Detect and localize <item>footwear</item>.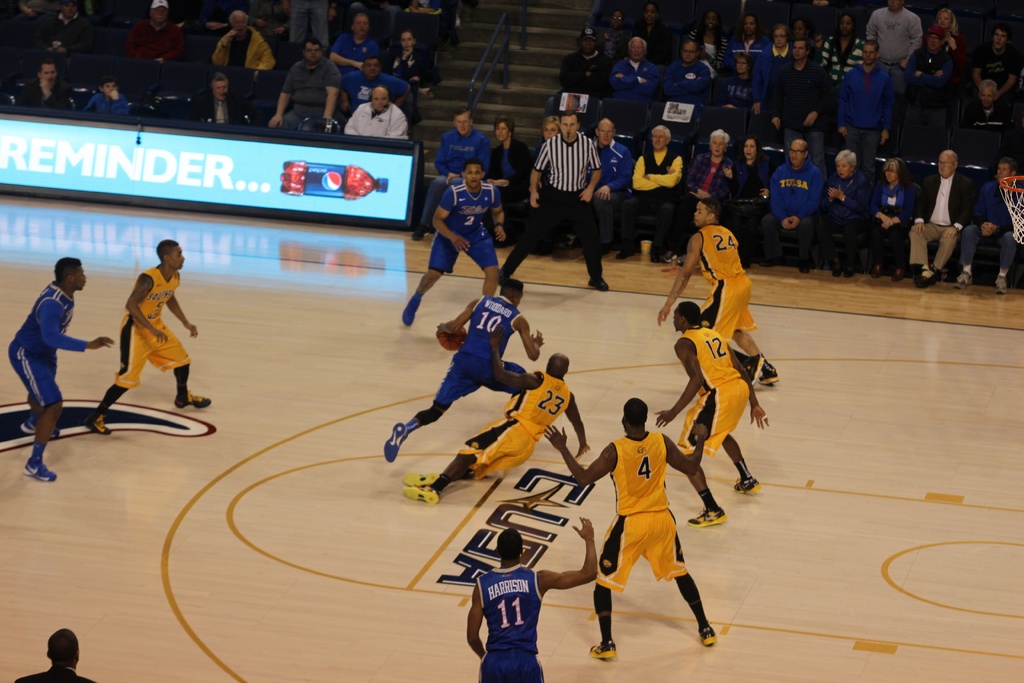
Localized at bbox=(925, 268, 939, 283).
